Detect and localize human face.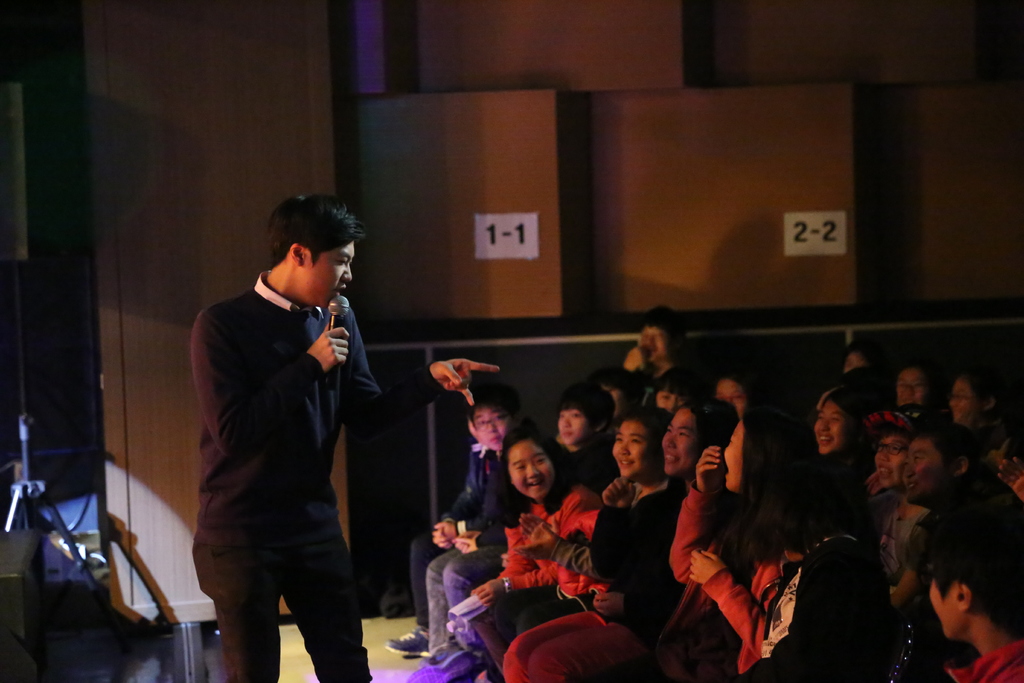
Localized at [left=659, top=389, right=680, bottom=415].
